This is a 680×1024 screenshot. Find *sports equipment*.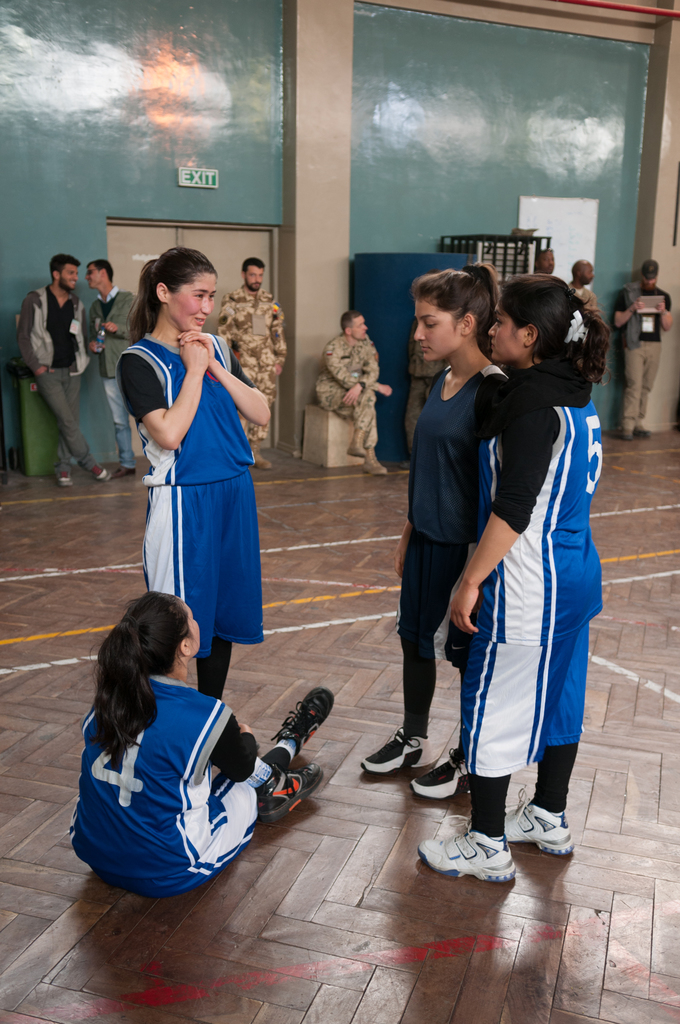
Bounding box: <region>410, 828, 519, 883</region>.
